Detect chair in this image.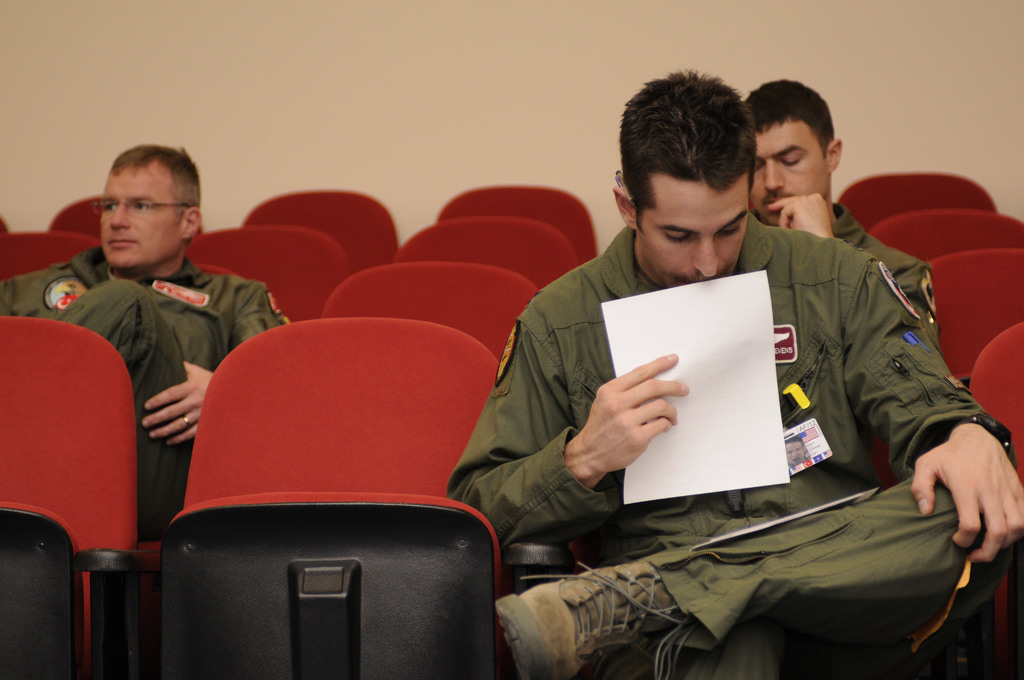
Detection: (left=831, top=172, right=997, bottom=237).
